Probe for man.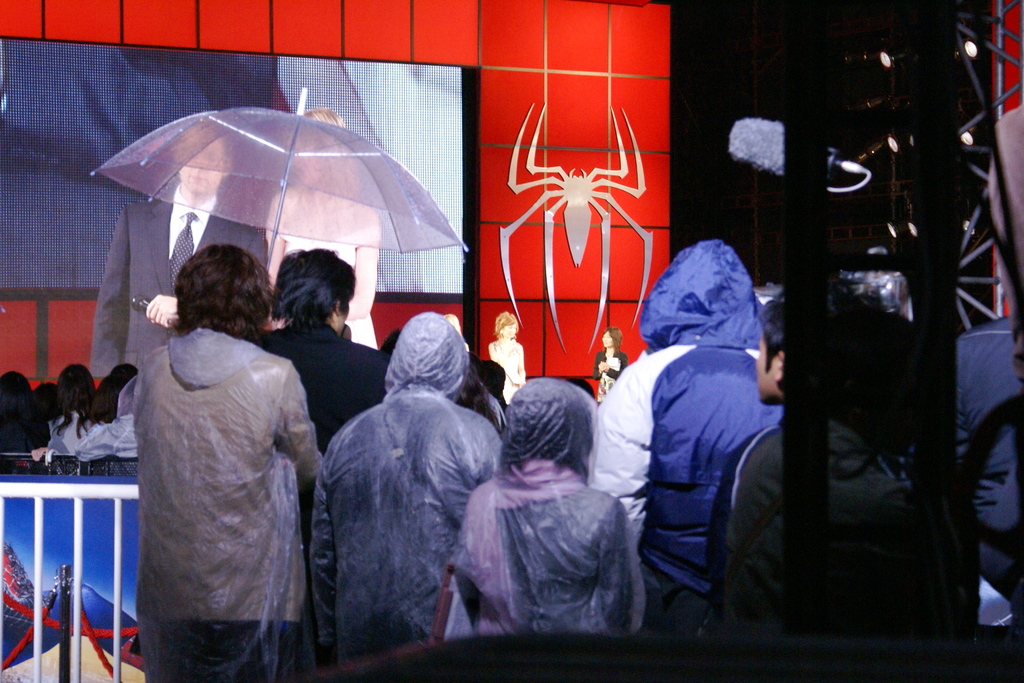
Probe result: bbox=(90, 120, 289, 381).
